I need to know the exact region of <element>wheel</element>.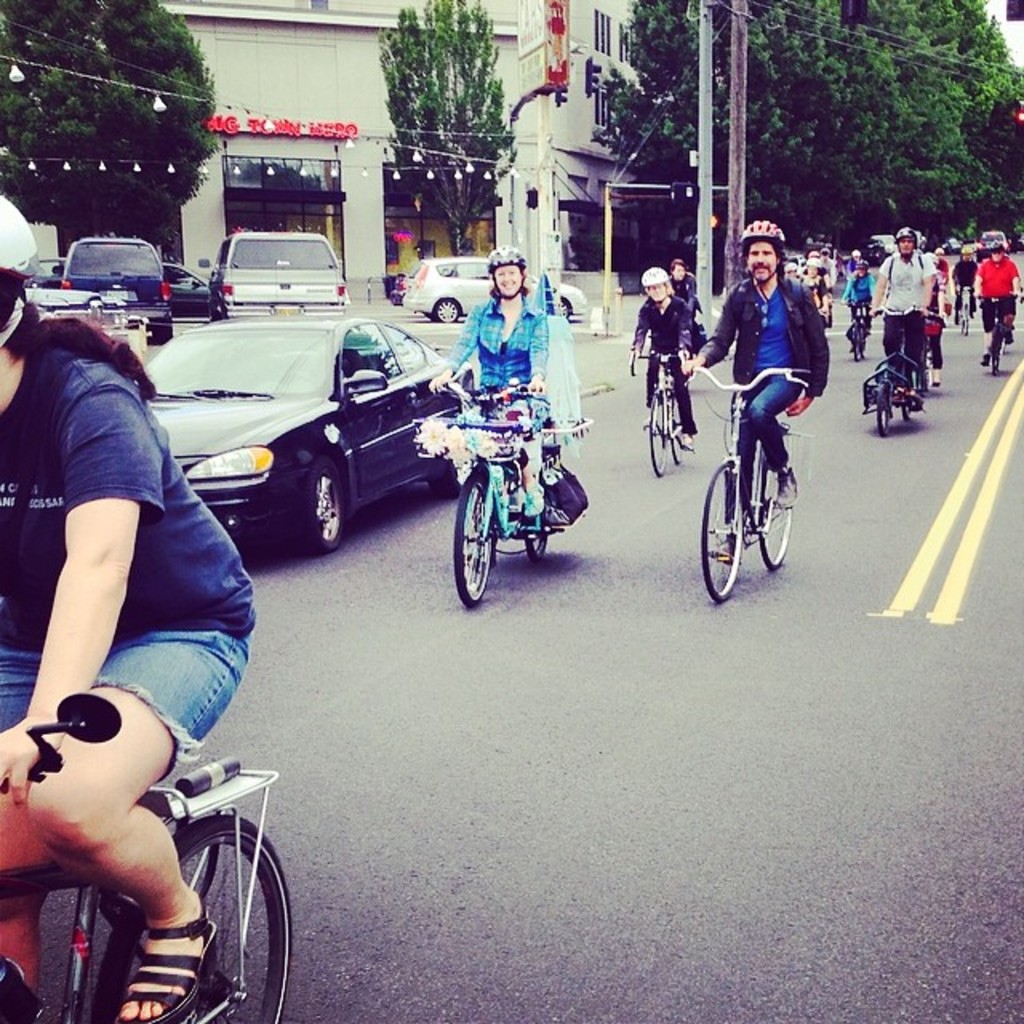
Region: {"x1": 453, "y1": 467, "x2": 494, "y2": 608}.
